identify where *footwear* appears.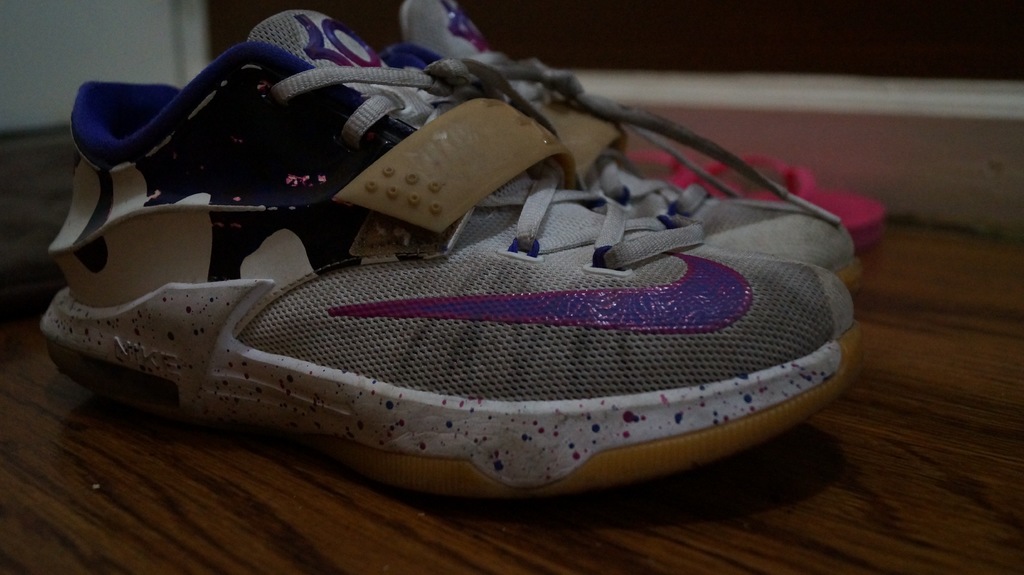
Appears at x1=612 y1=152 x2=693 y2=180.
